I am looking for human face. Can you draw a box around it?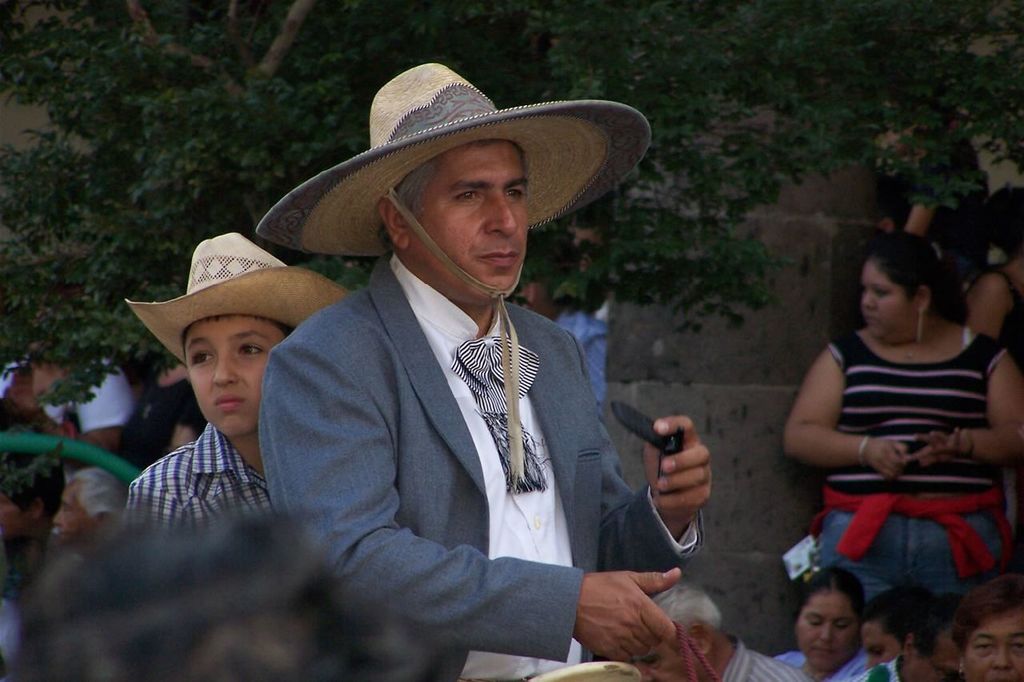
Sure, the bounding box is {"x1": 790, "y1": 588, "x2": 851, "y2": 674}.
